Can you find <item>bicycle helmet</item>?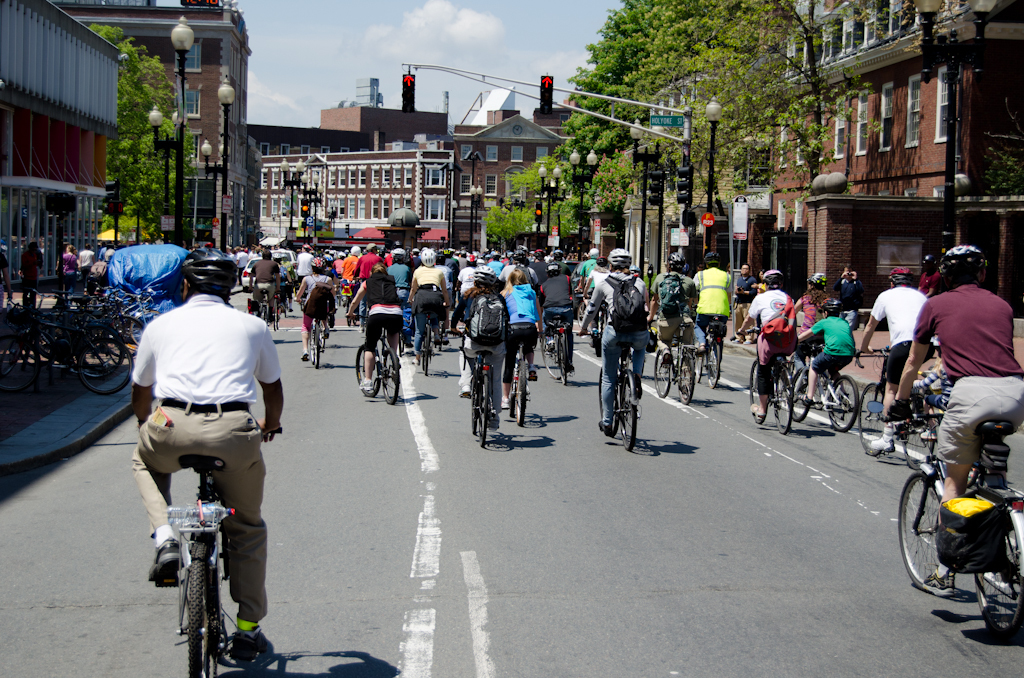
Yes, bounding box: 310/256/324/268.
